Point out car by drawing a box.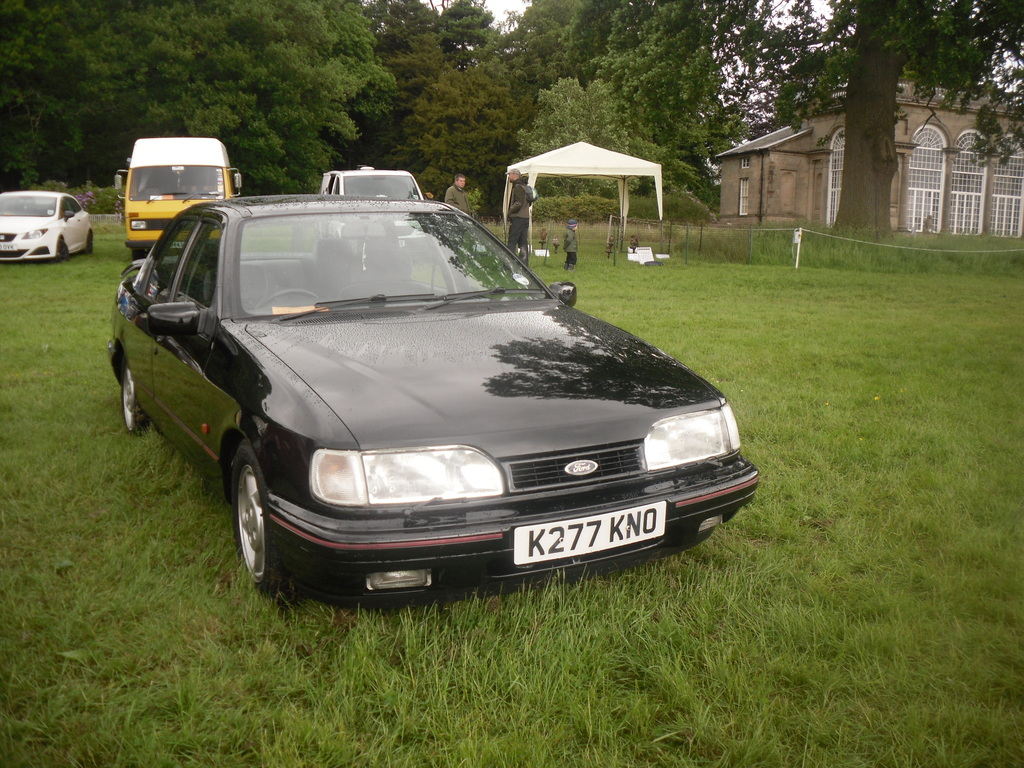
box(0, 187, 97, 260).
